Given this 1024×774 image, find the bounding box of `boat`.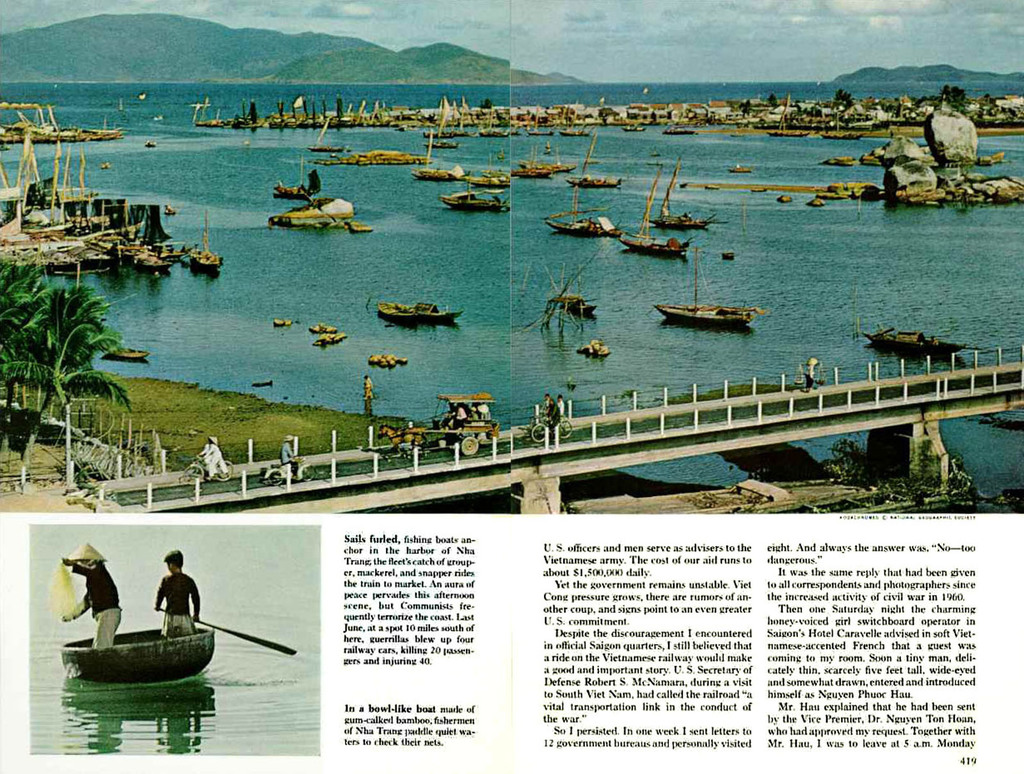
<bbox>524, 110, 550, 135</bbox>.
